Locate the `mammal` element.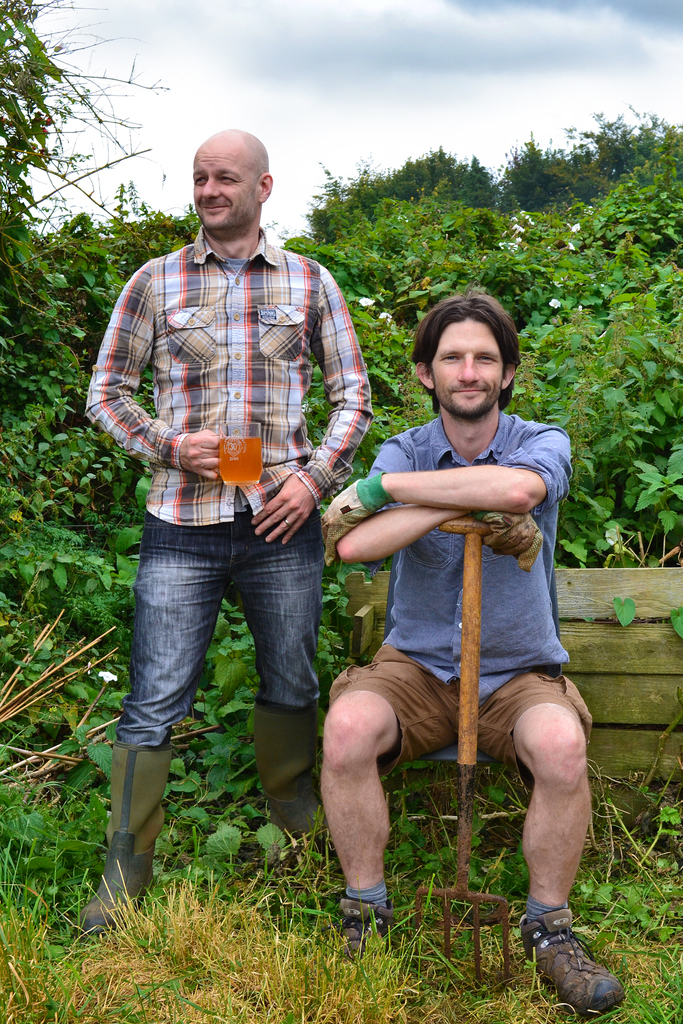
Element bbox: bbox(270, 312, 593, 945).
